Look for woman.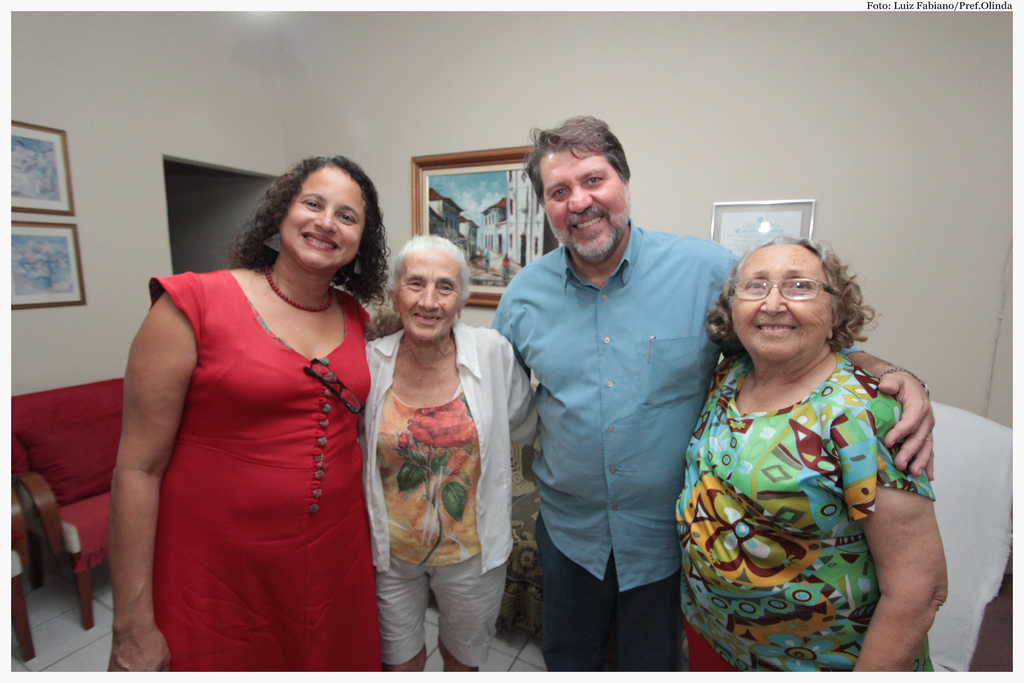
Found: box(365, 233, 536, 674).
